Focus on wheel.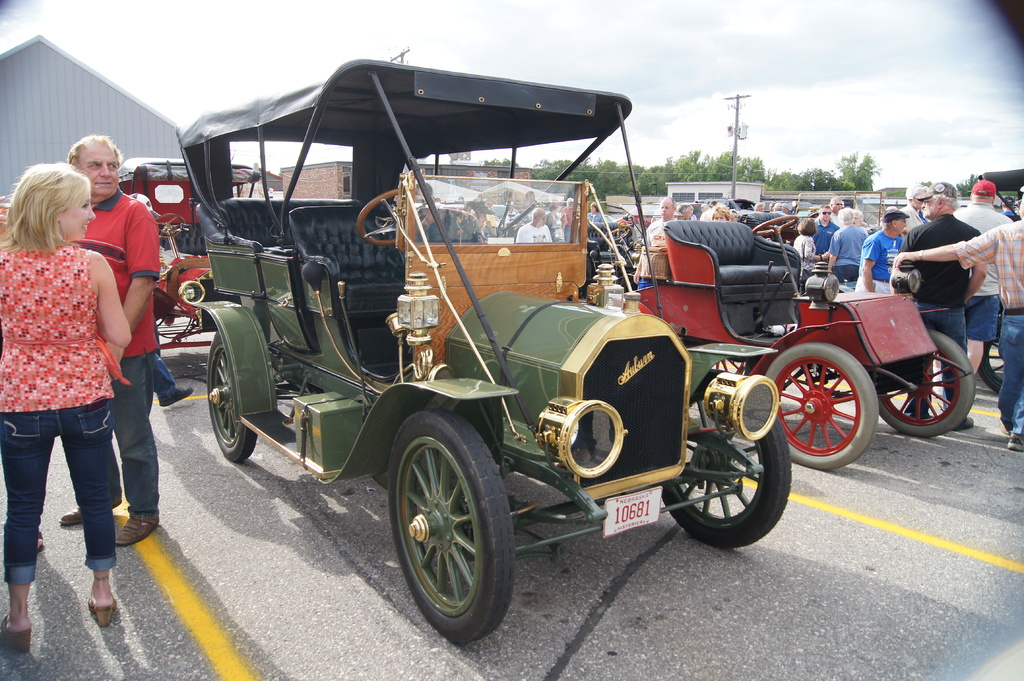
Focused at {"left": 350, "top": 188, "right": 445, "bottom": 248}.
